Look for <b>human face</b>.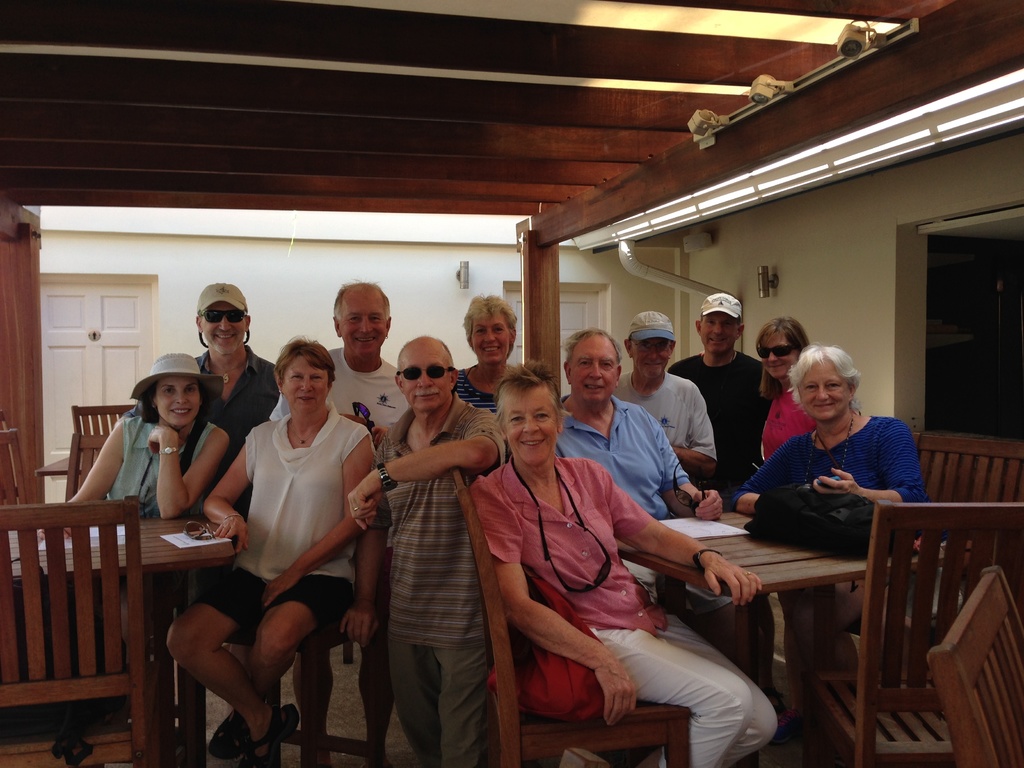
Found: box=[198, 305, 245, 353].
